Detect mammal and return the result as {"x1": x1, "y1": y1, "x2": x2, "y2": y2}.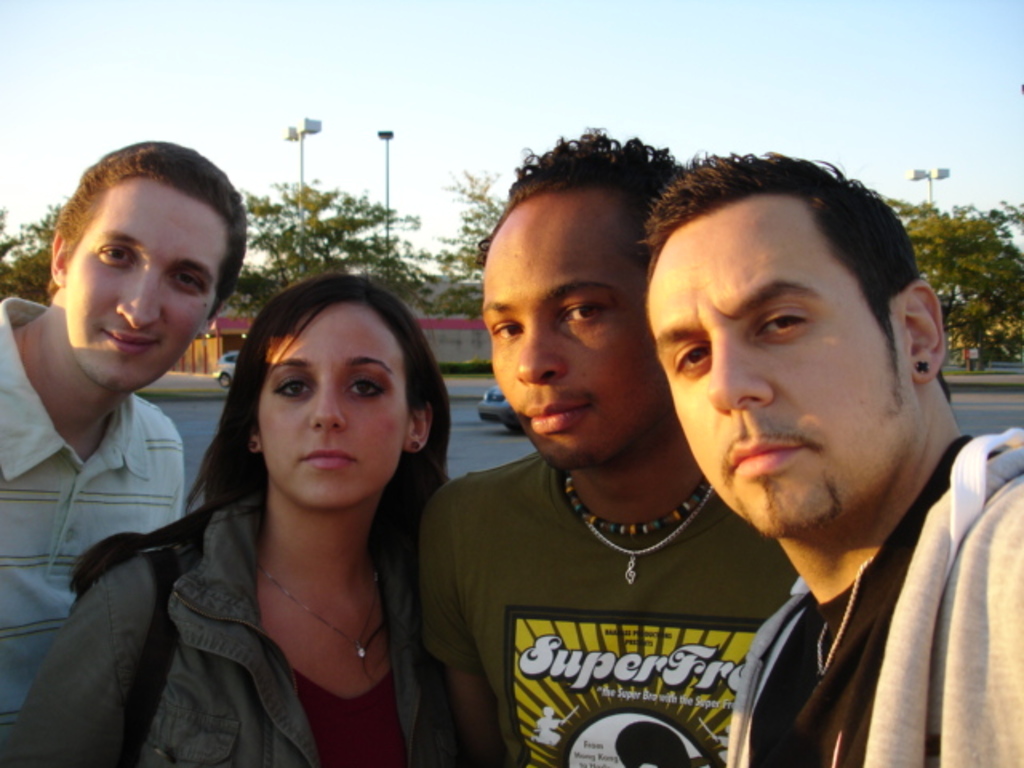
{"x1": 3, "y1": 267, "x2": 466, "y2": 766}.
